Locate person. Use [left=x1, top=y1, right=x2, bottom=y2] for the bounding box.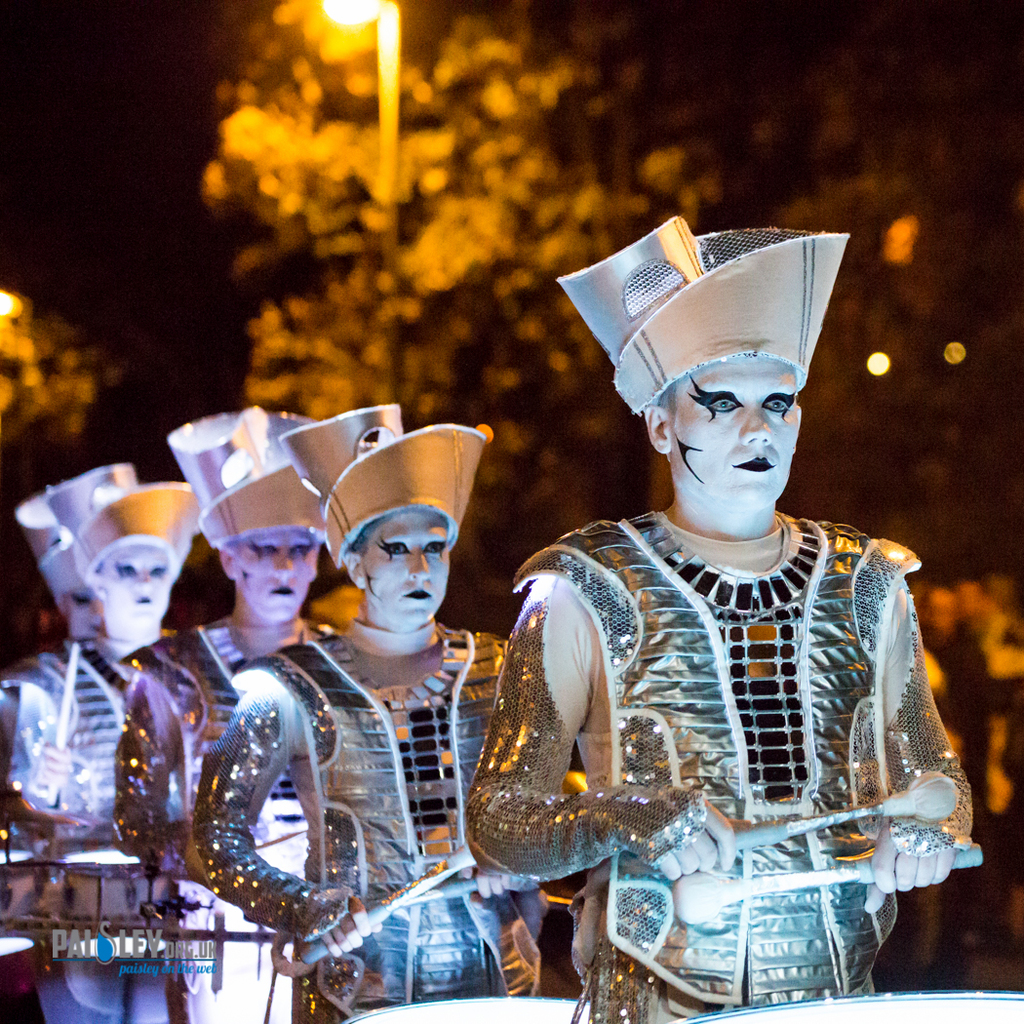
[left=183, top=399, right=554, bottom=1023].
